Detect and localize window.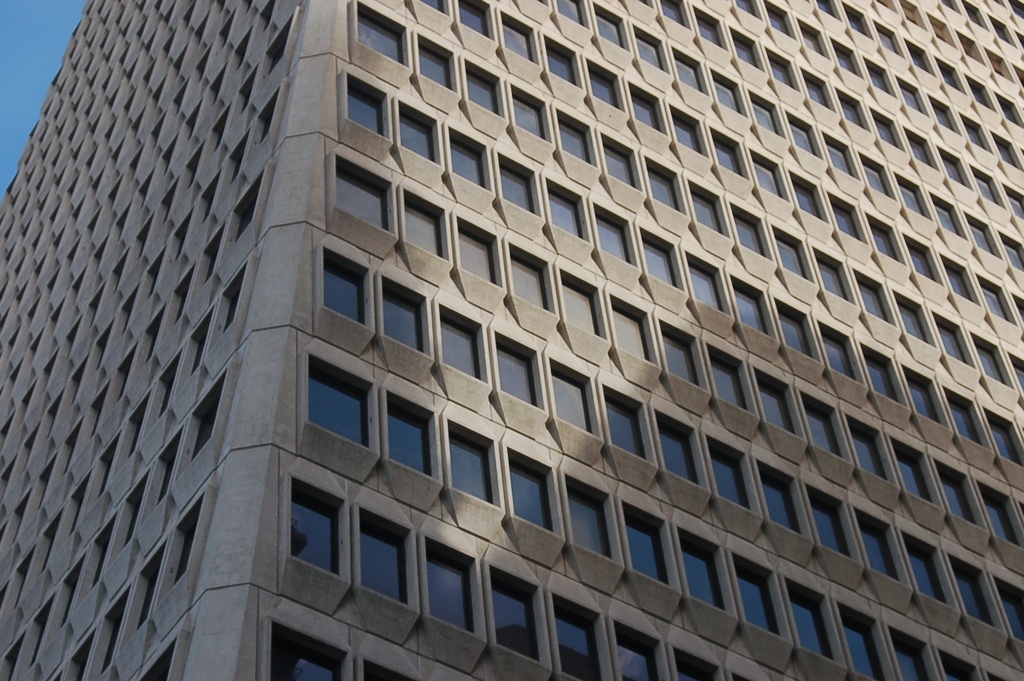
Localized at [320,258,365,328].
